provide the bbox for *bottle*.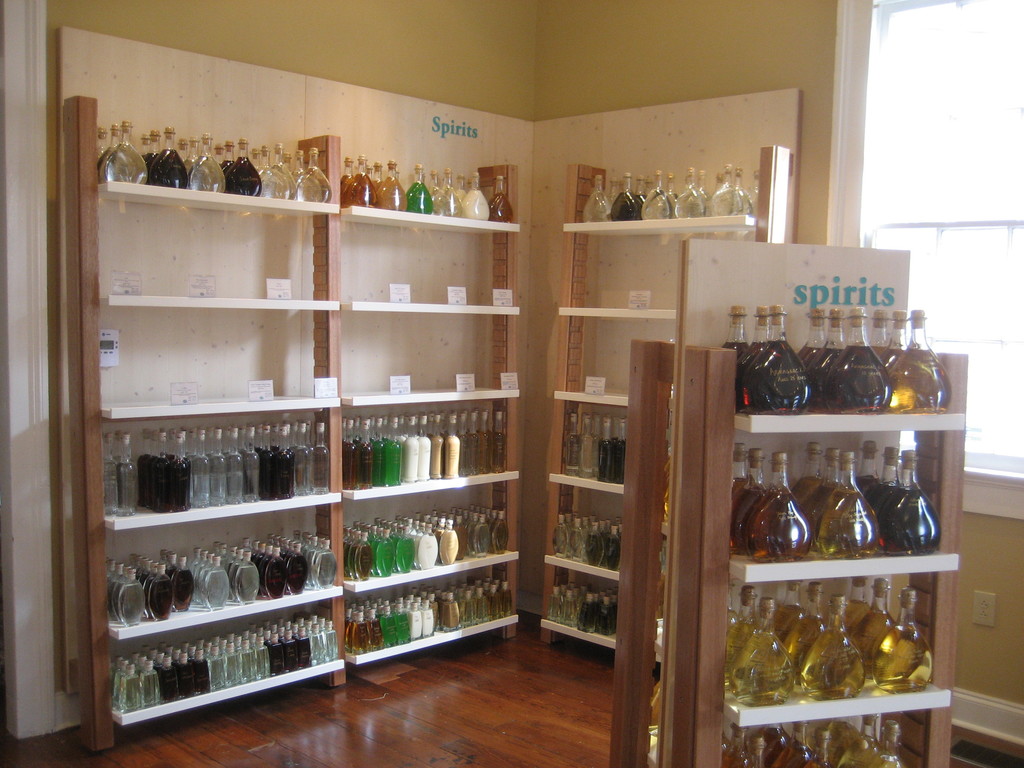
rect(283, 152, 292, 173).
